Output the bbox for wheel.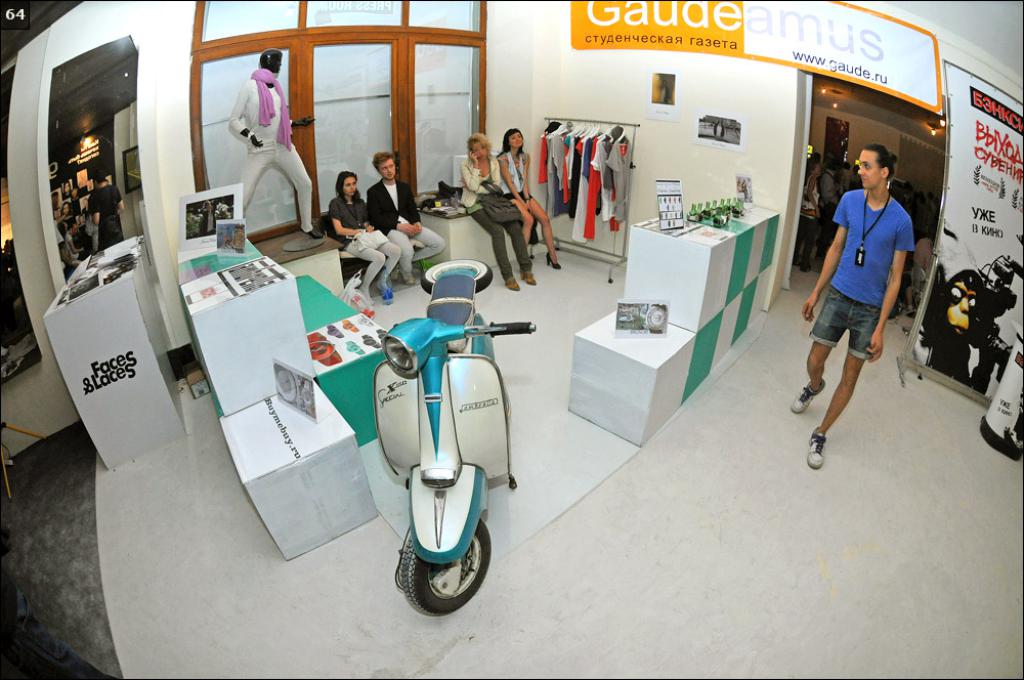
(400, 526, 490, 617).
